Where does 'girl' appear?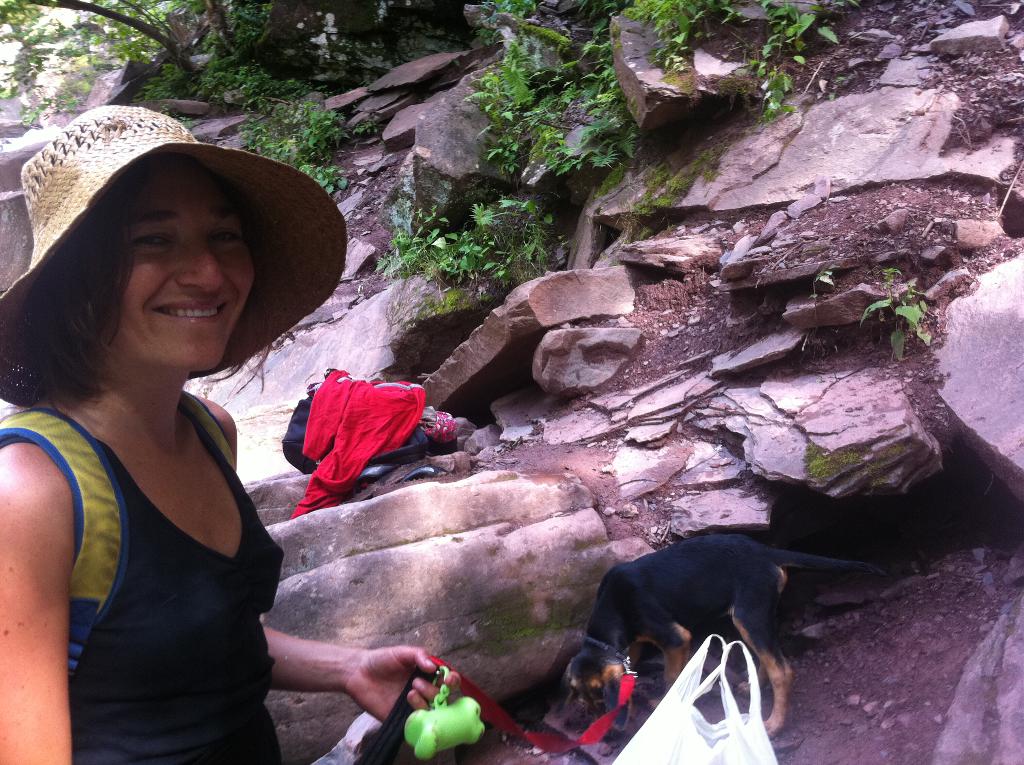
Appears at crop(0, 104, 461, 764).
